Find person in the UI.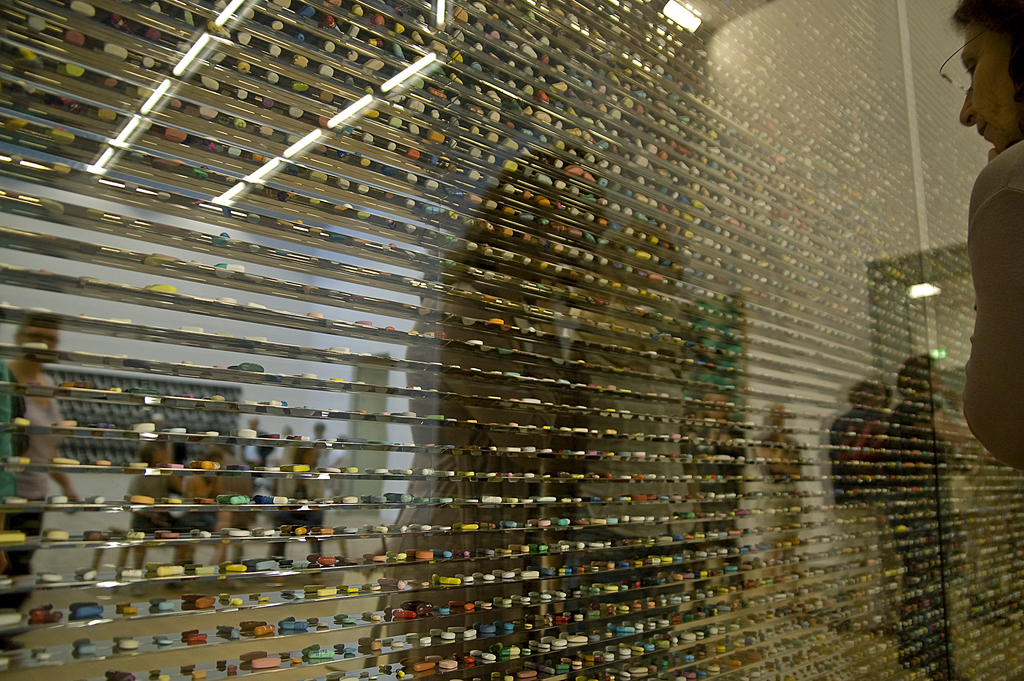
UI element at locate(961, 2, 1023, 471).
